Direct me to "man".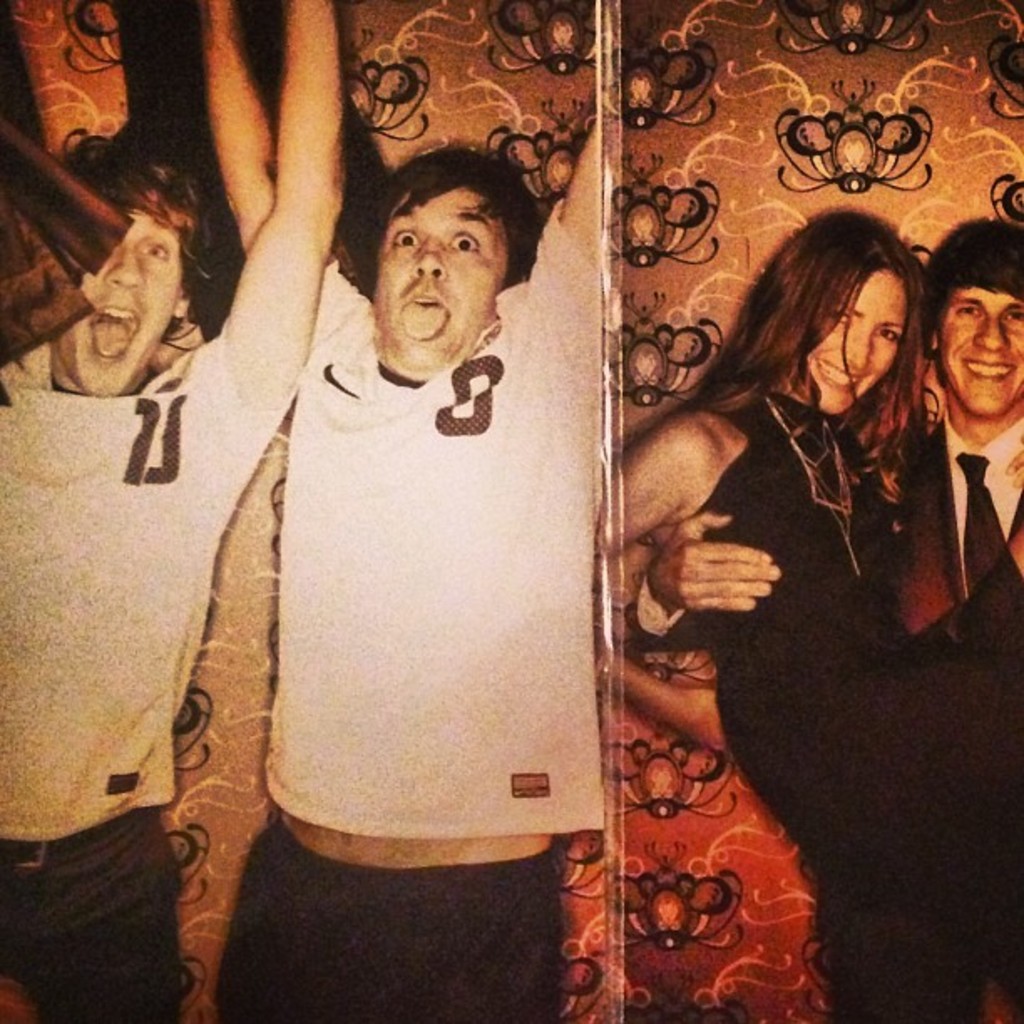
Direction: box=[624, 211, 1022, 617].
